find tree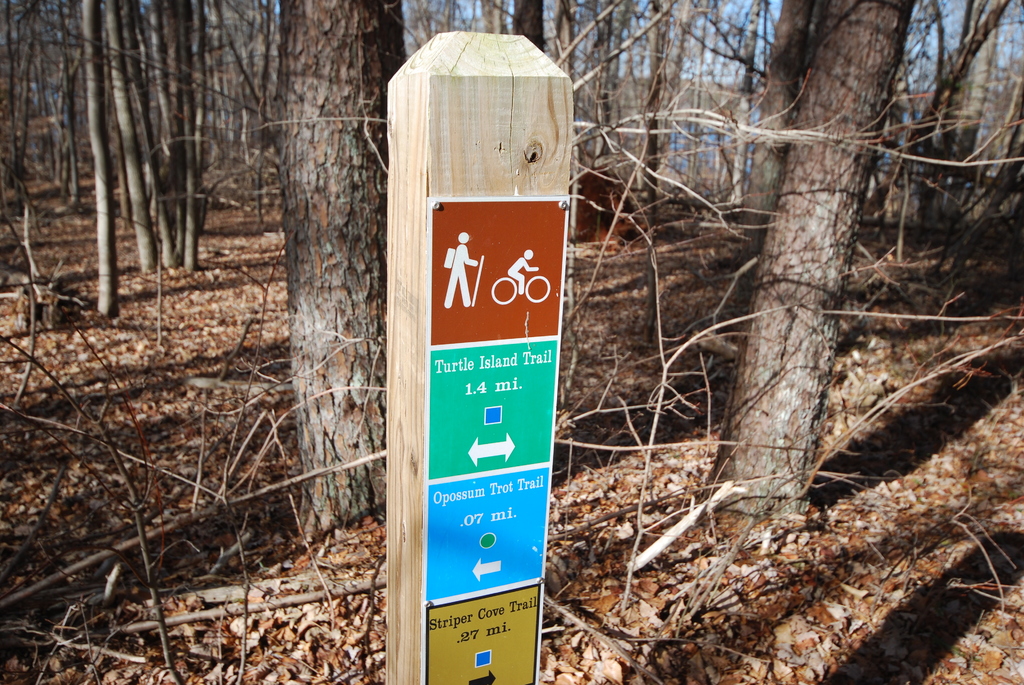
{"left": 702, "top": 0, "right": 908, "bottom": 513}
